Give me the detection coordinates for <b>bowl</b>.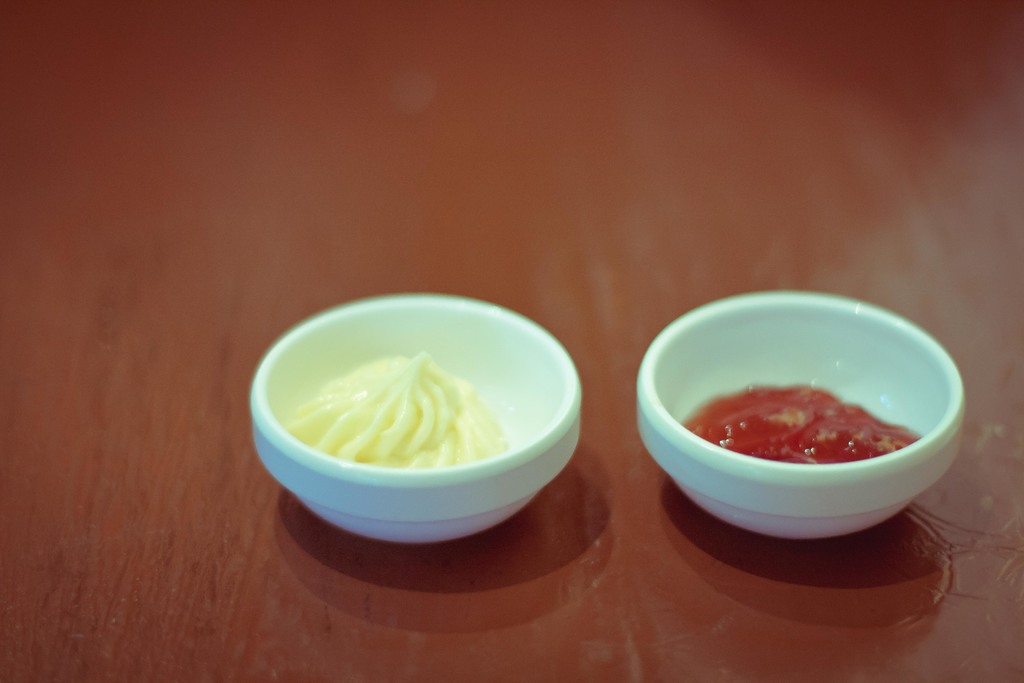
<region>249, 293, 585, 546</region>.
